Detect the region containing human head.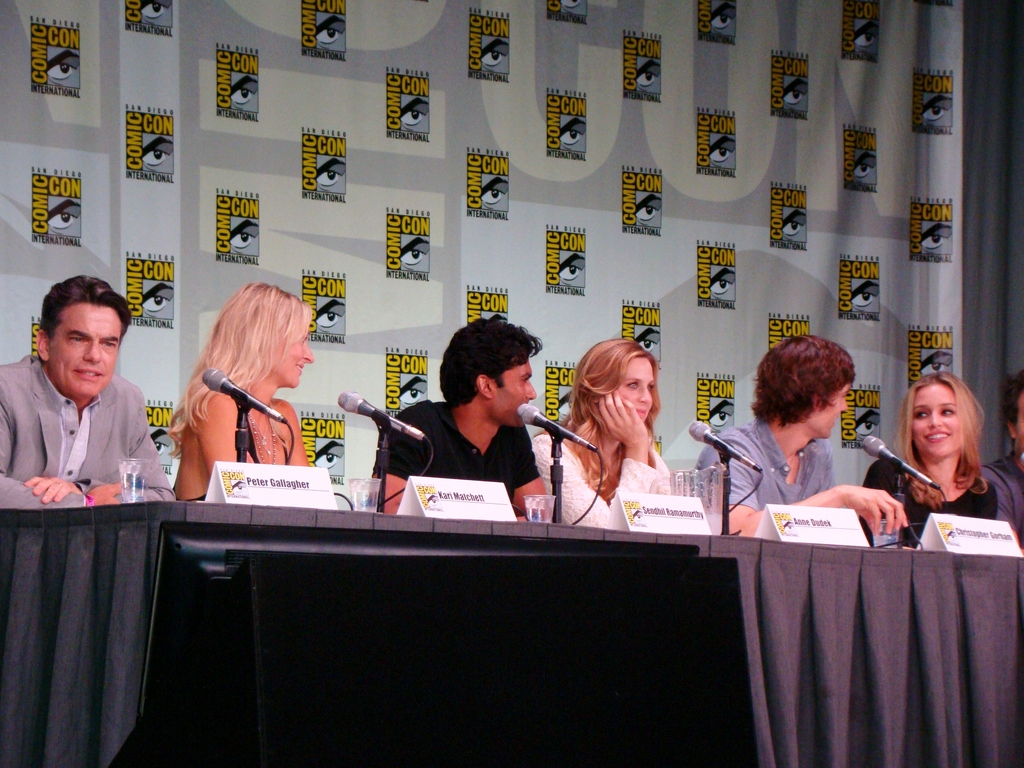
bbox=[749, 333, 854, 441].
